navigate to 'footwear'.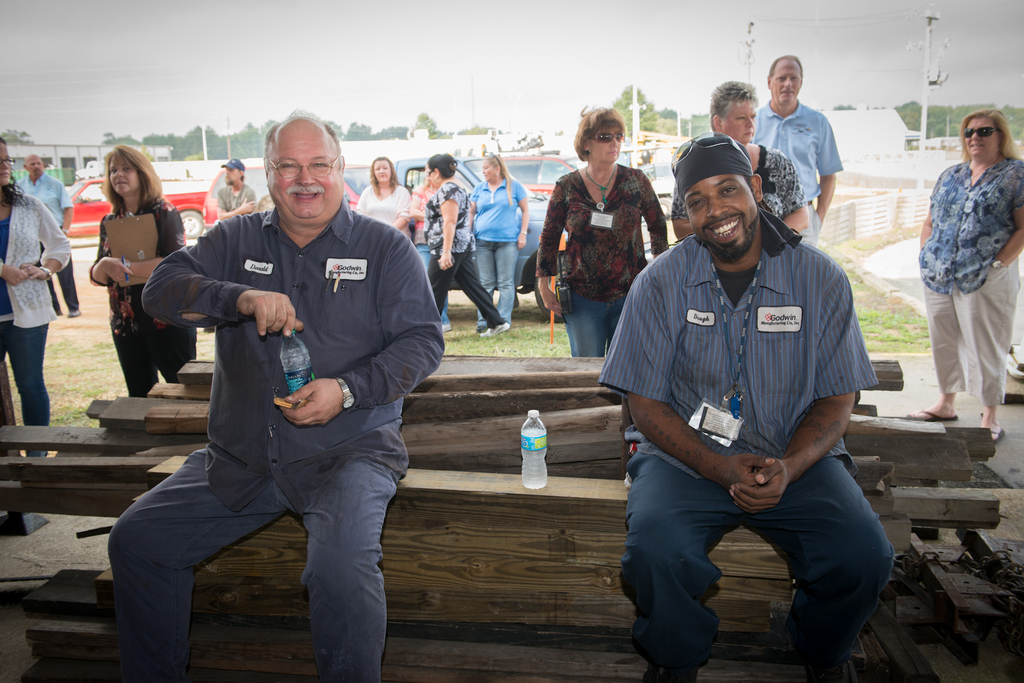
Navigation target: locate(903, 407, 966, 422).
